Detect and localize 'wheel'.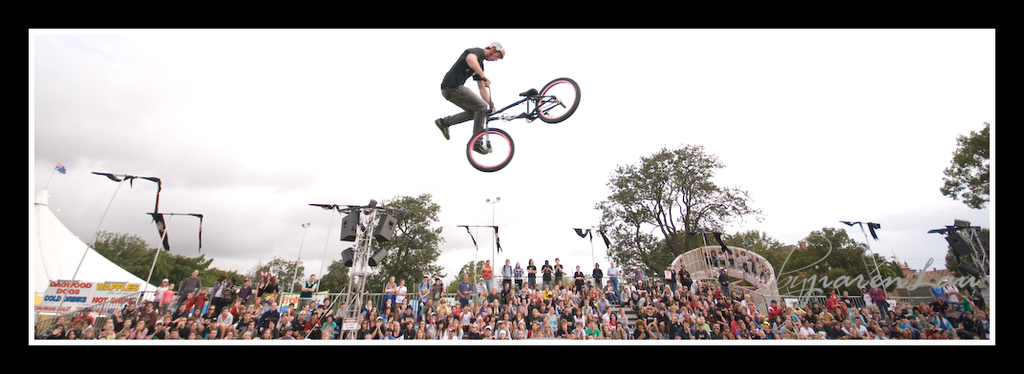
Localized at [528,71,586,129].
